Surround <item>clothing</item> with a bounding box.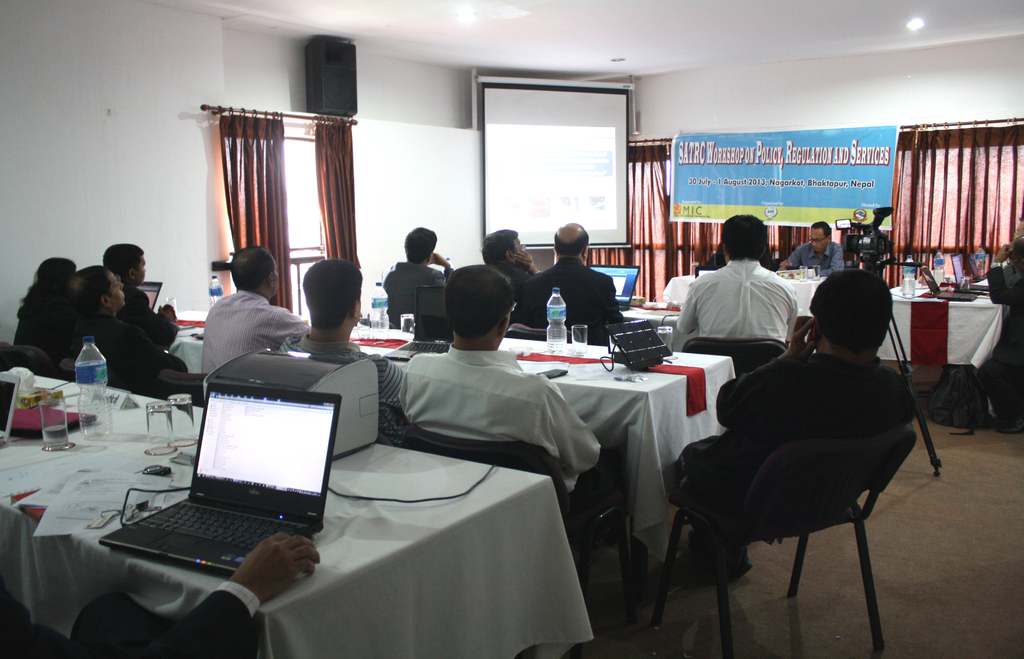
{"left": 396, "top": 344, "right": 608, "bottom": 512}.
